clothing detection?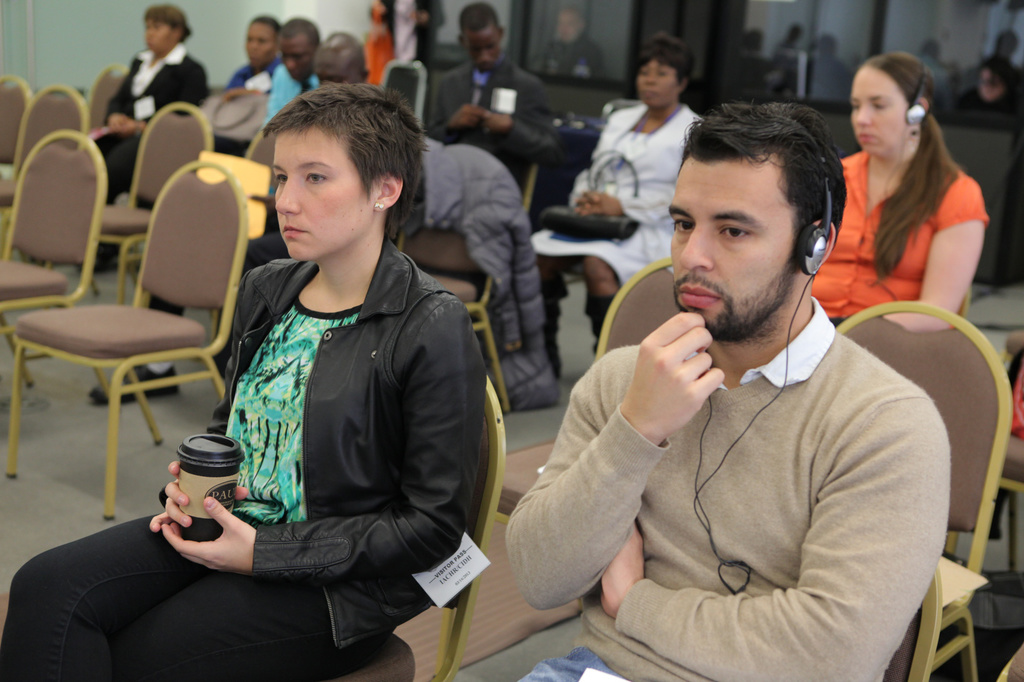
<bbox>0, 238, 485, 681</bbox>
